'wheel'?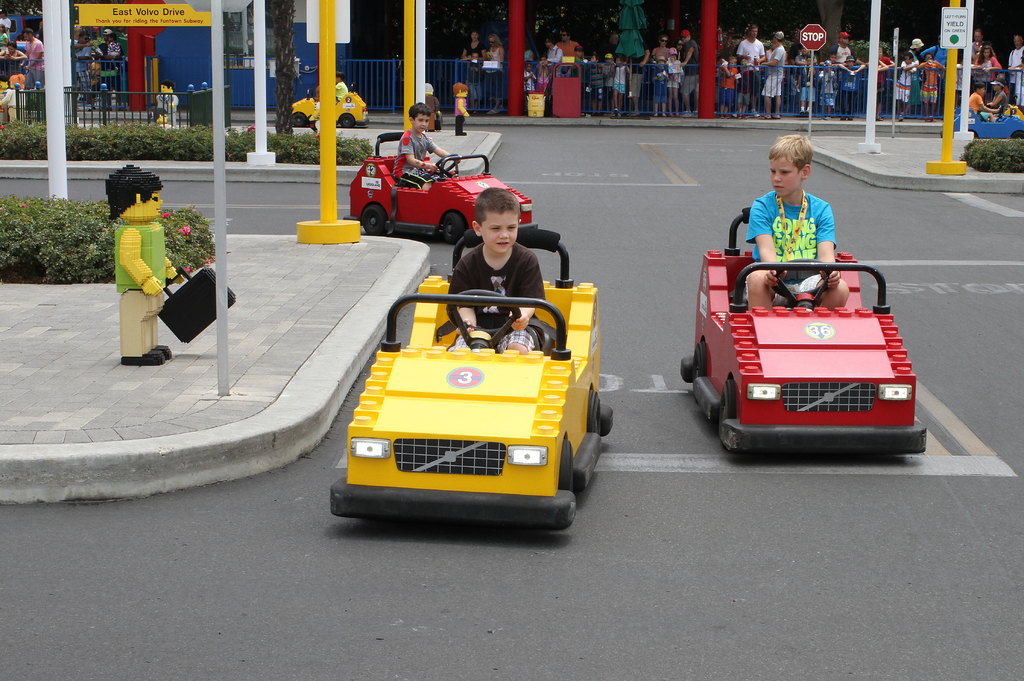
select_region(447, 289, 516, 335)
